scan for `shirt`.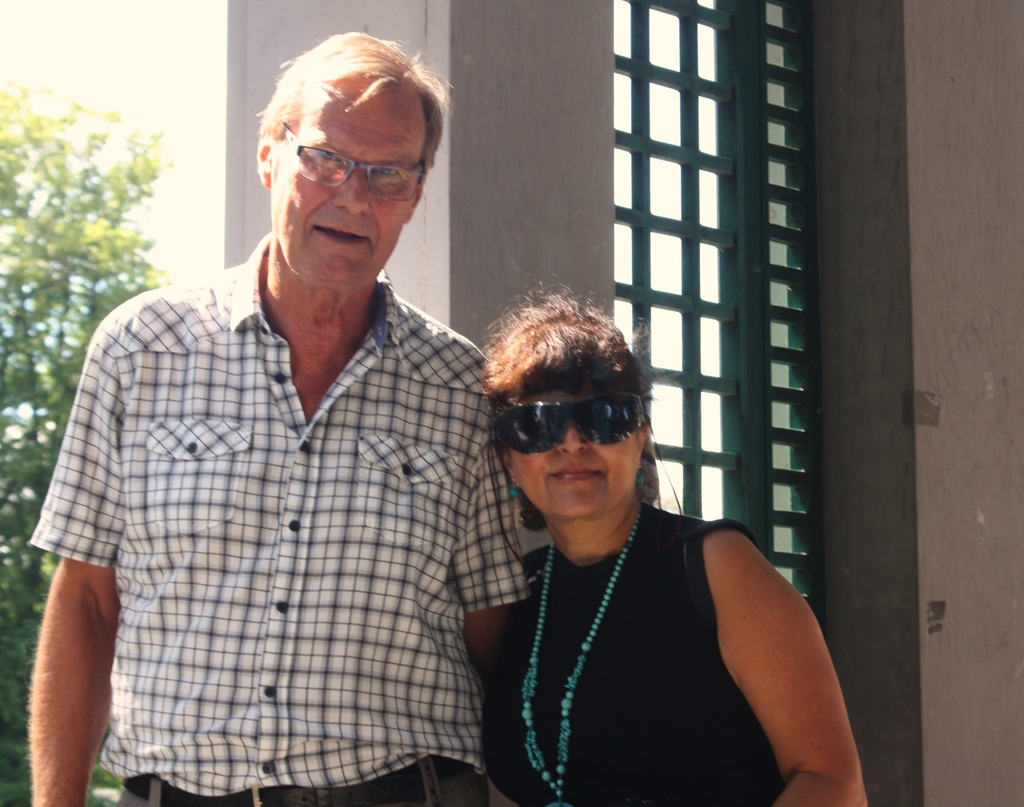
Scan result: l=47, t=225, r=515, b=788.
